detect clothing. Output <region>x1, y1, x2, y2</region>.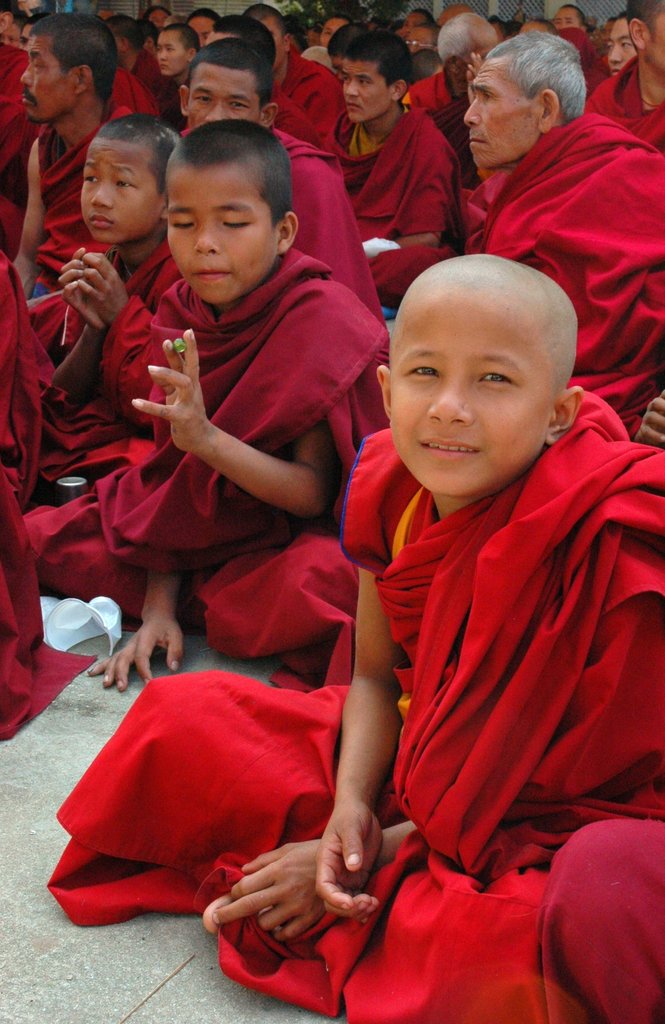
<region>81, 198, 368, 663</region>.
